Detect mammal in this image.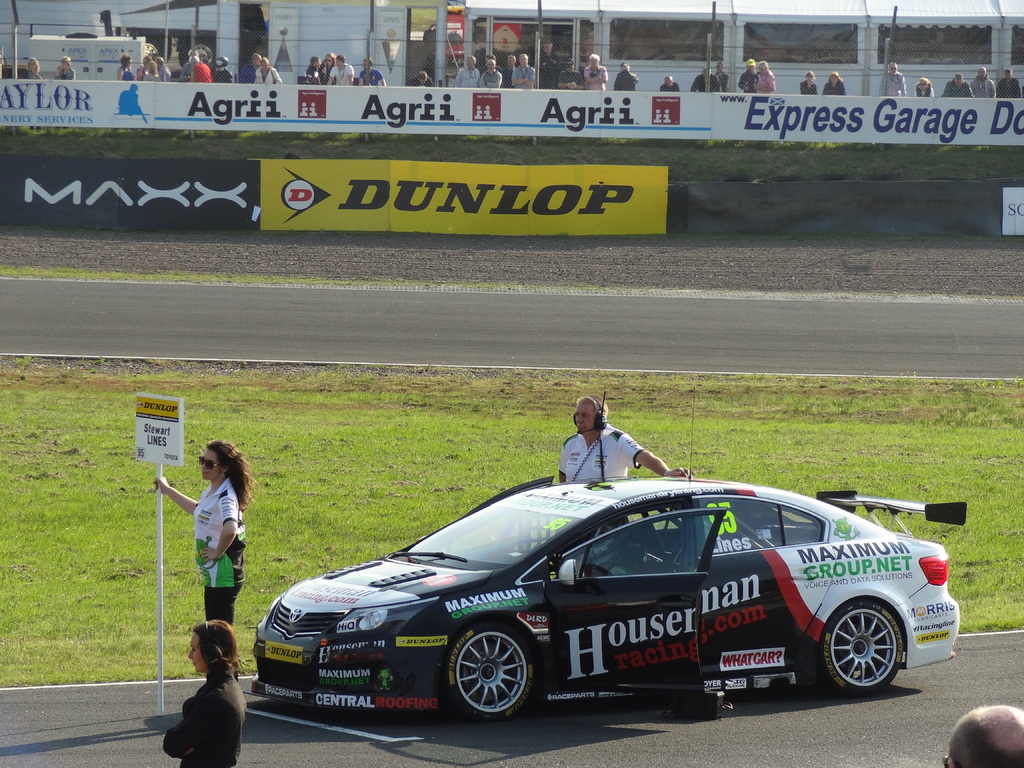
Detection: bbox(583, 52, 605, 92).
